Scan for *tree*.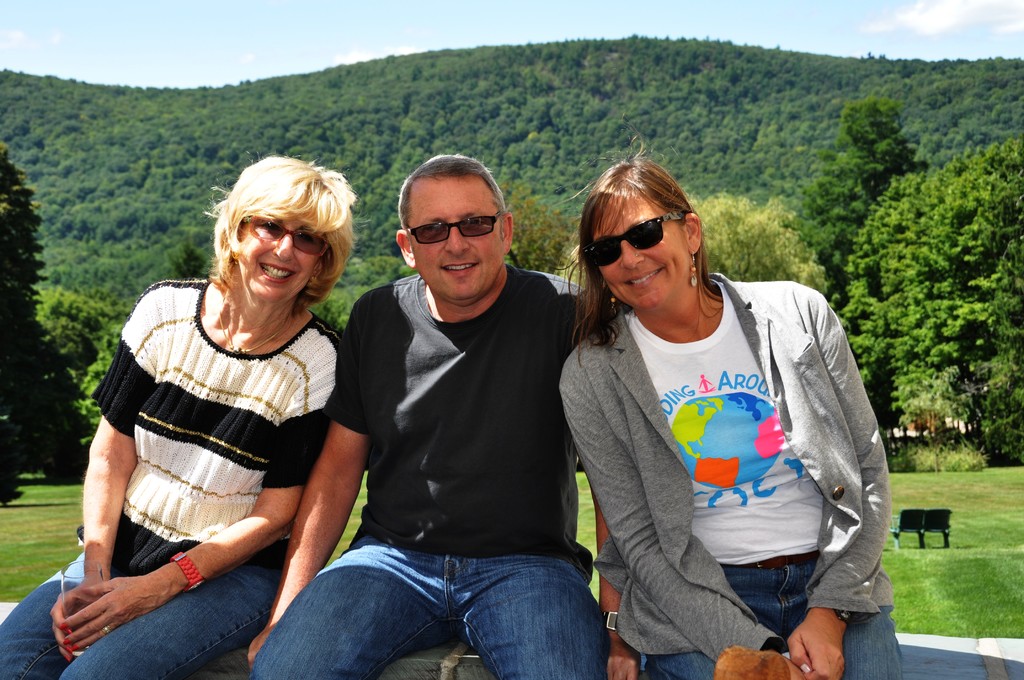
Scan result: [496, 179, 579, 277].
